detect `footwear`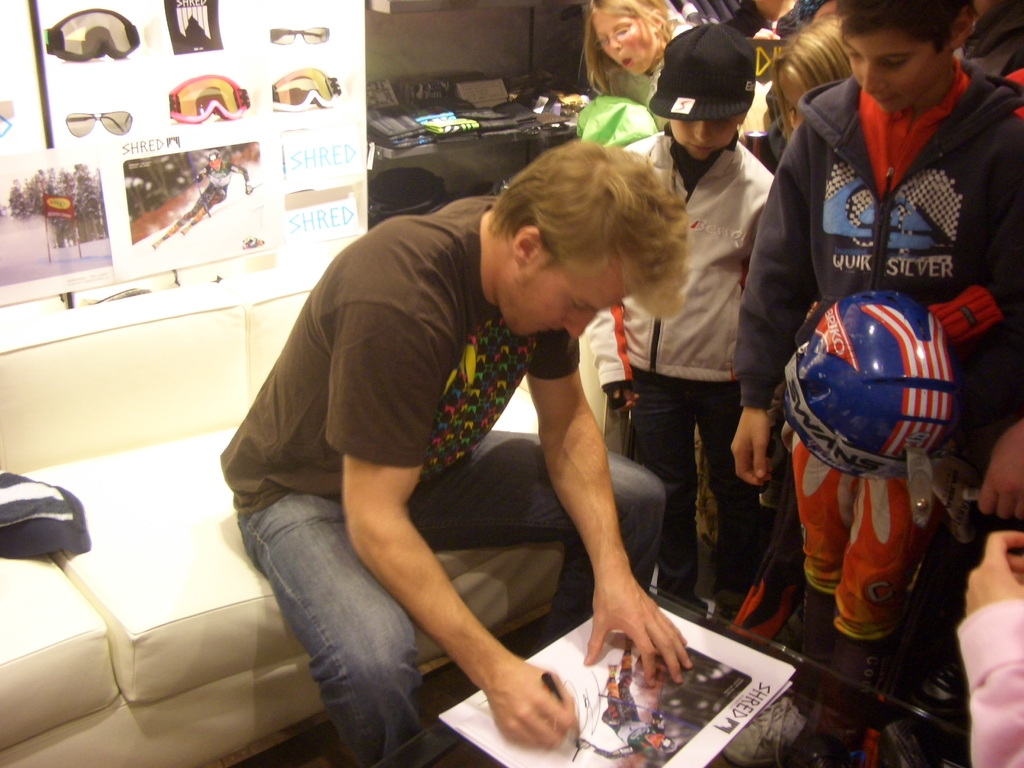
x1=812, y1=629, x2=891, y2=742
